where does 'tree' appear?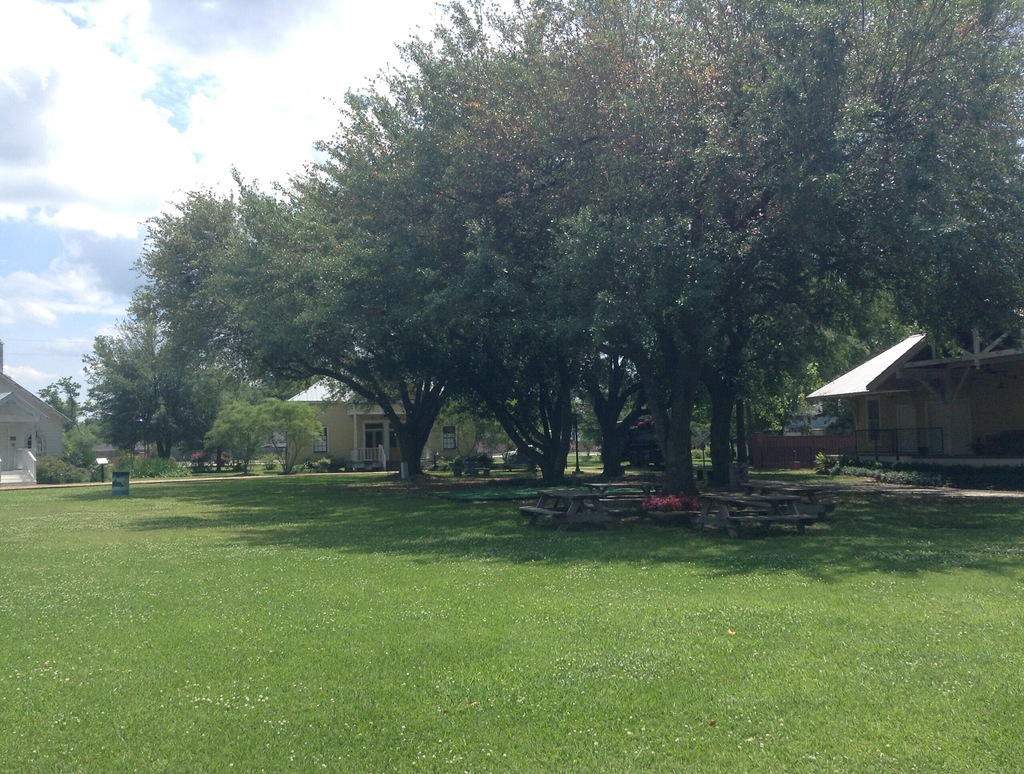
Appears at box=[580, 0, 868, 483].
